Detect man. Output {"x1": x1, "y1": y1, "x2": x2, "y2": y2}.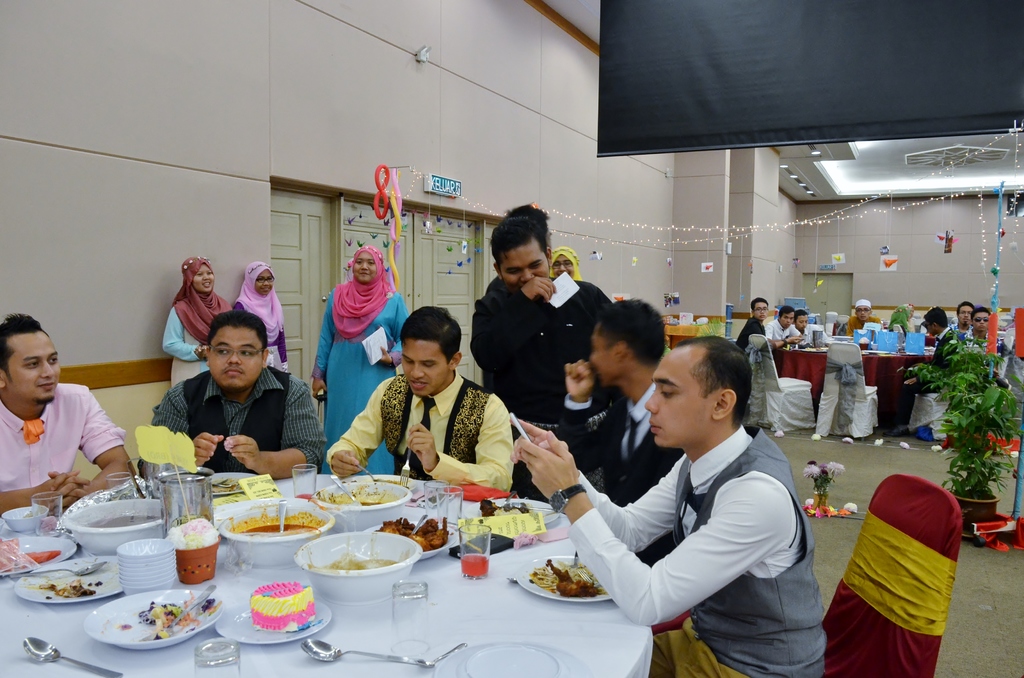
{"x1": 0, "y1": 313, "x2": 138, "y2": 523}.
